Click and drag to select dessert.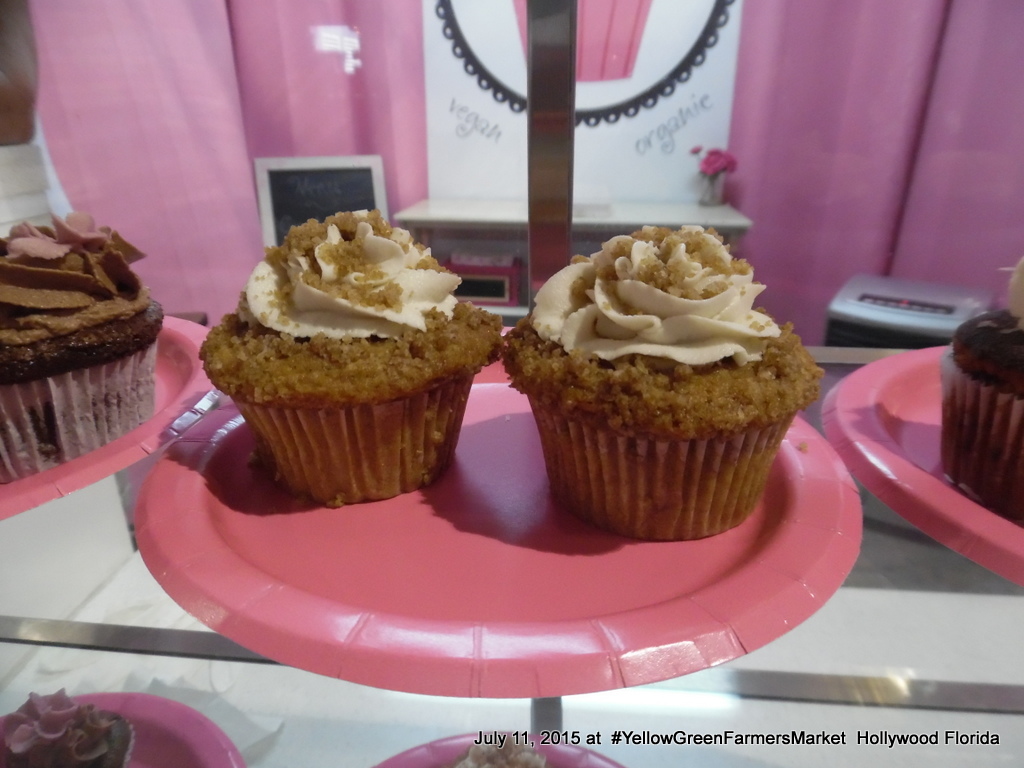
Selection: bbox(2, 690, 135, 765).
